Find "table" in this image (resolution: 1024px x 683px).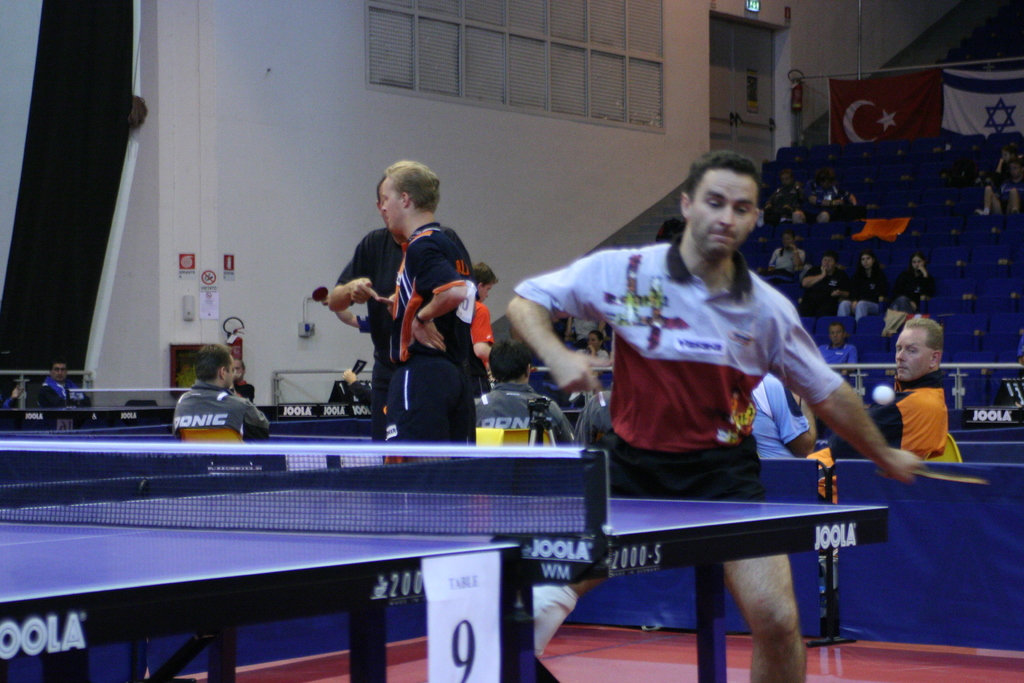
(0, 391, 184, 425).
